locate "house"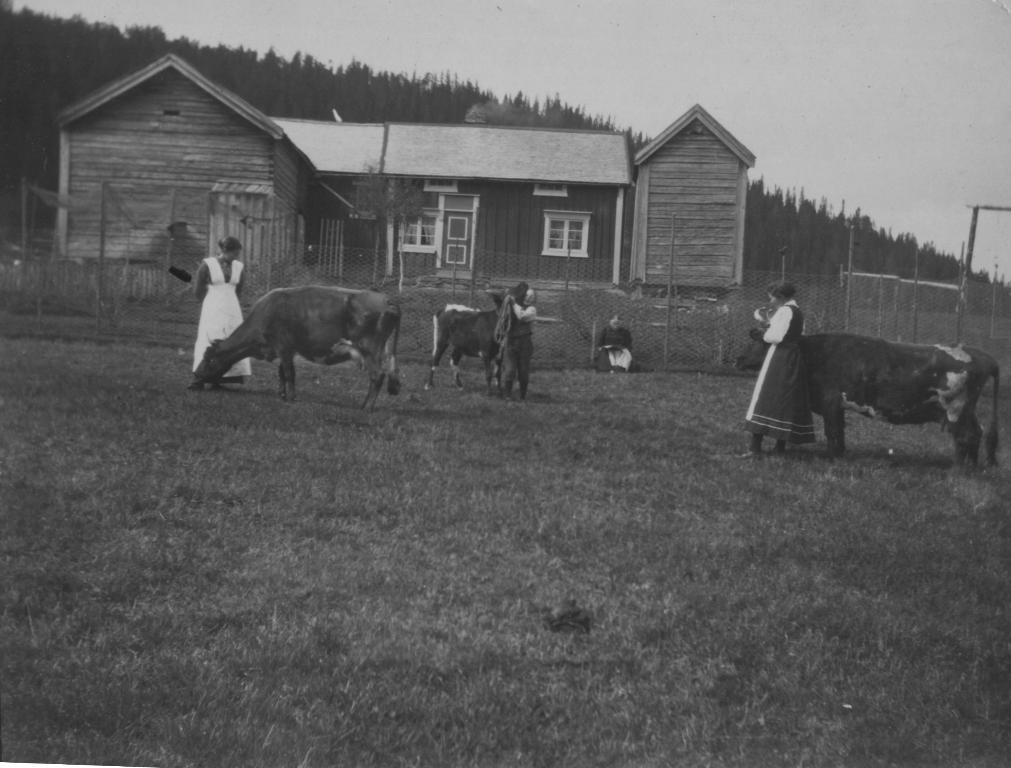
locate(51, 51, 753, 317)
